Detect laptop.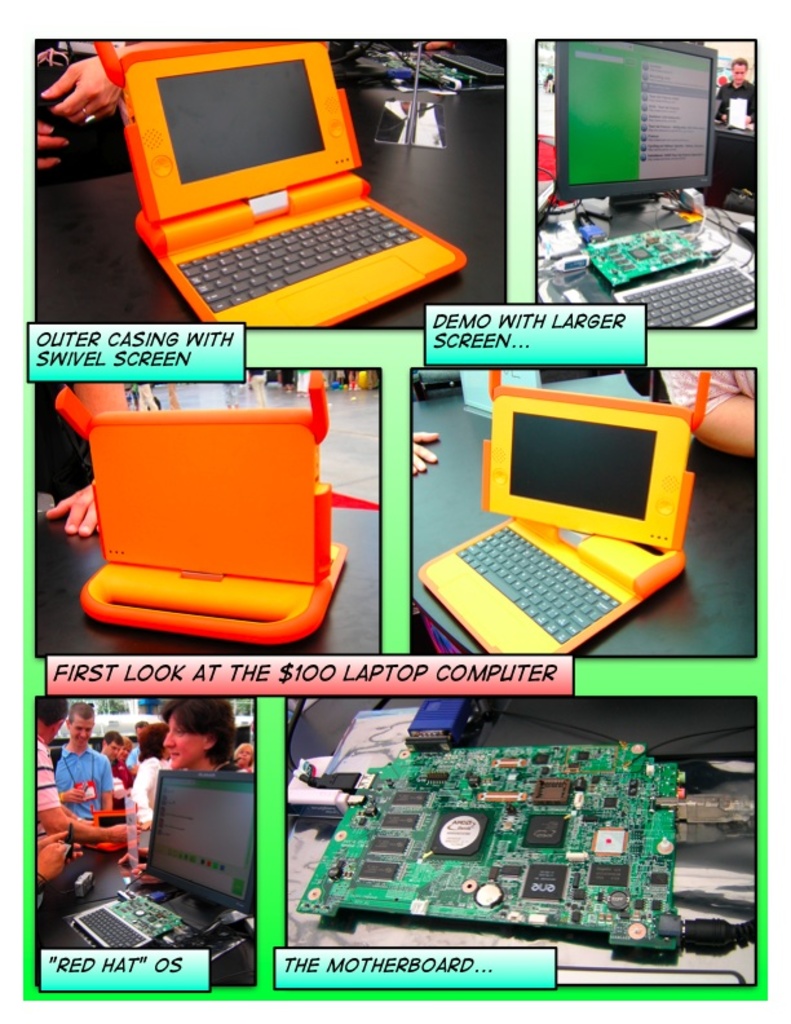
Detected at 49:370:353:650.
